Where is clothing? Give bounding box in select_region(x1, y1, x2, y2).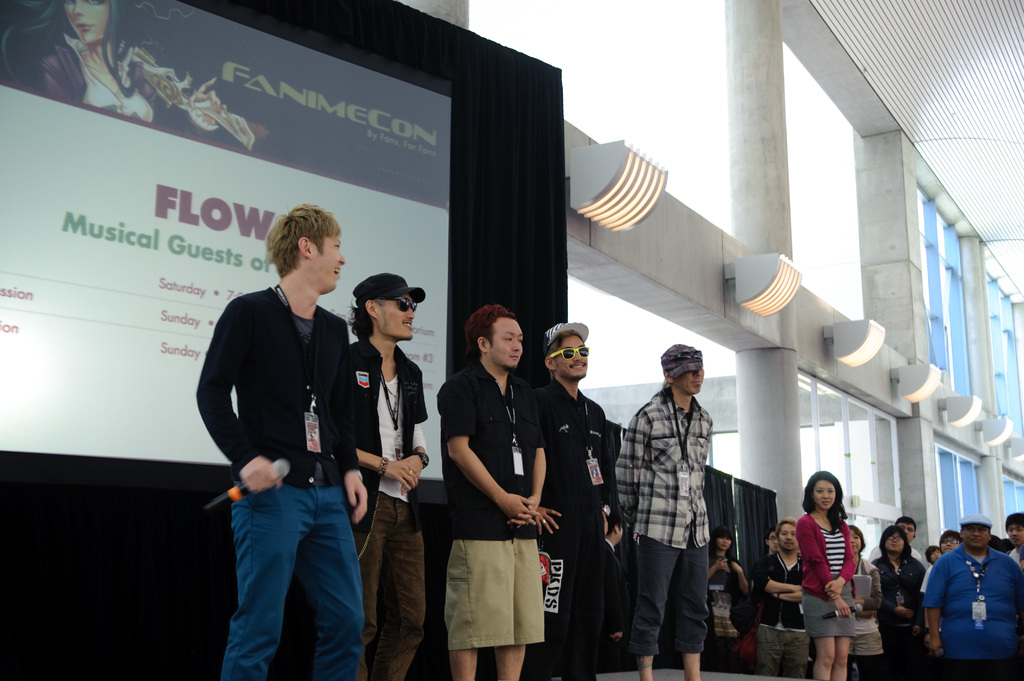
select_region(343, 344, 428, 680).
